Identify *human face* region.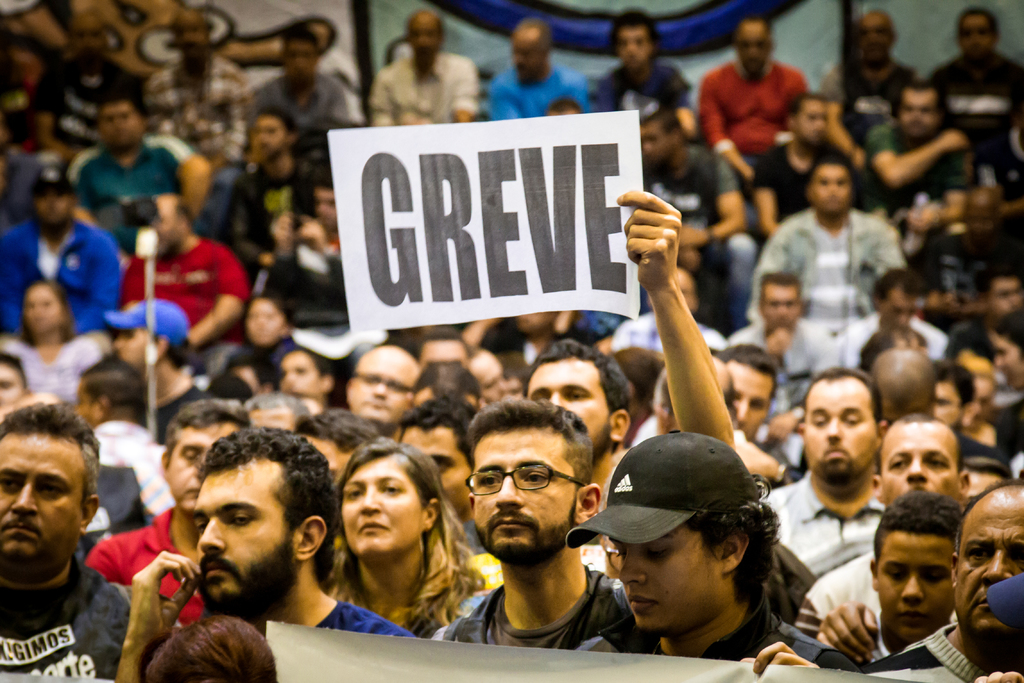
Region: [803, 383, 878, 477].
